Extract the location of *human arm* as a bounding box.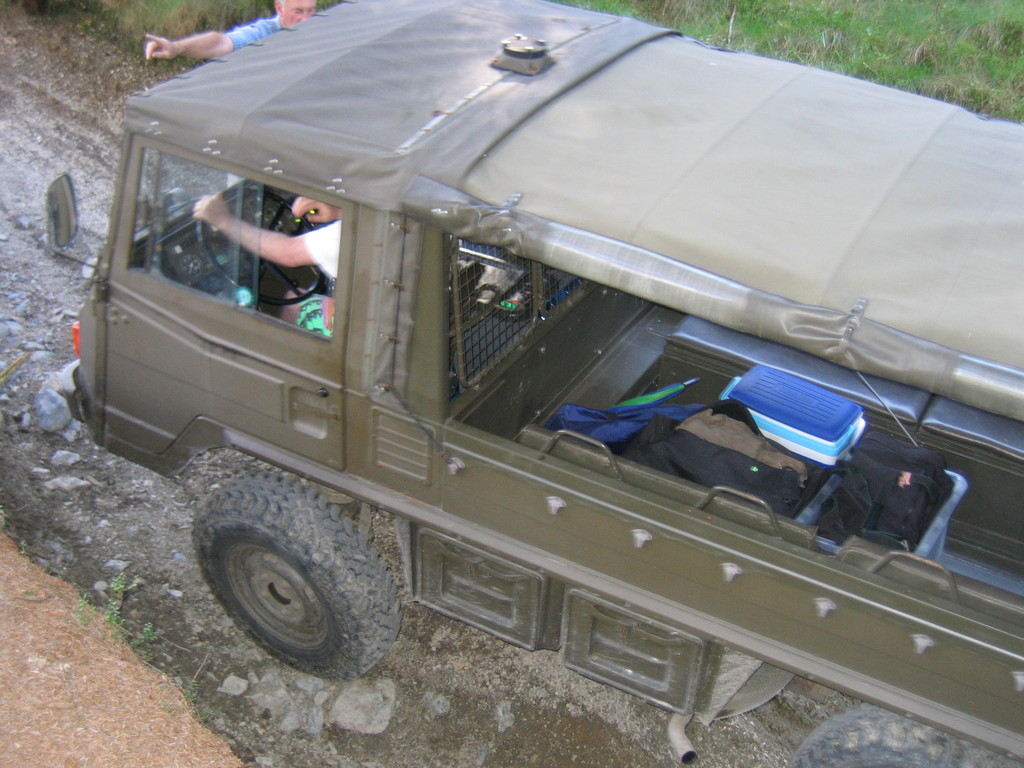
(left=184, top=177, right=348, bottom=278).
